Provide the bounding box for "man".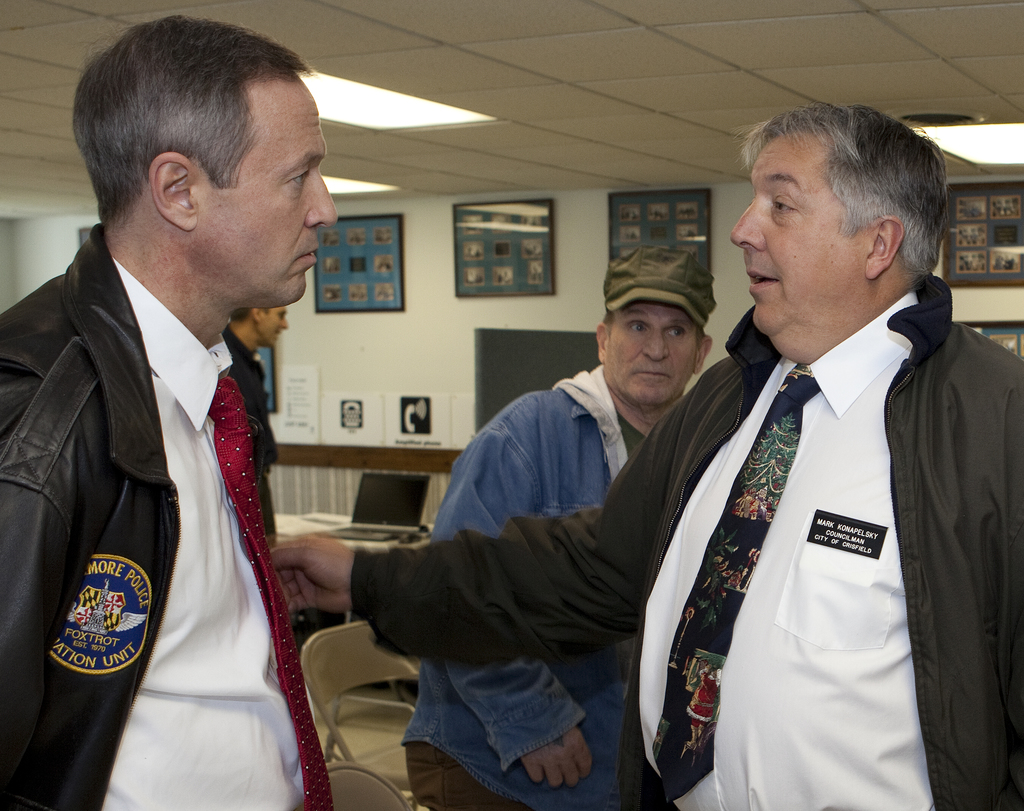
{"left": 397, "top": 245, "right": 716, "bottom": 810}.
